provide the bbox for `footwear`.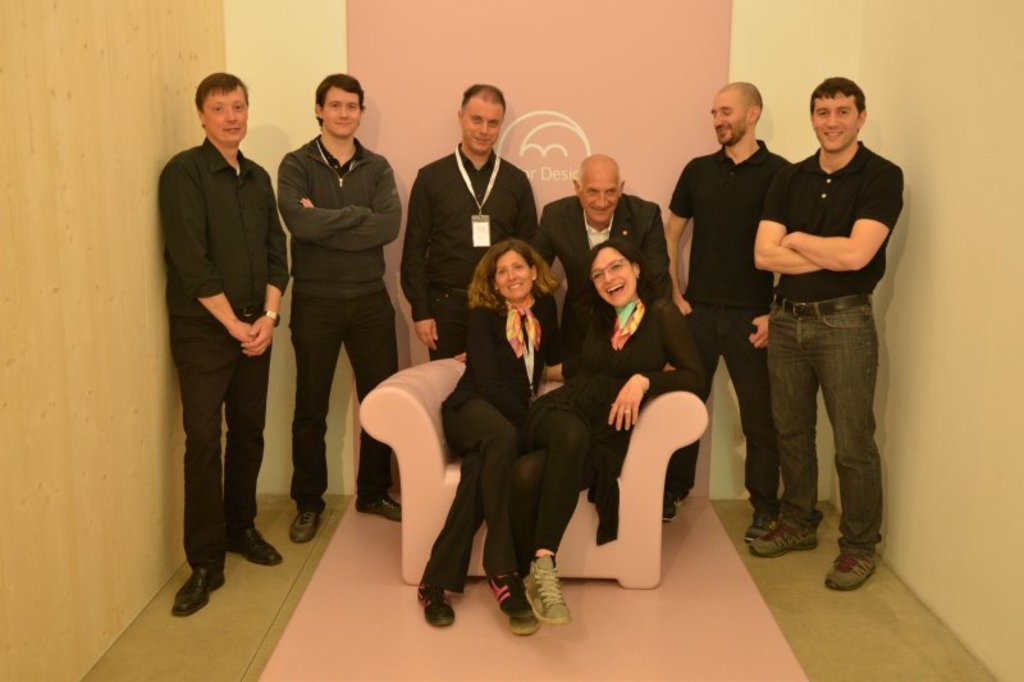
l=660, t=499, r=681, b=521.
